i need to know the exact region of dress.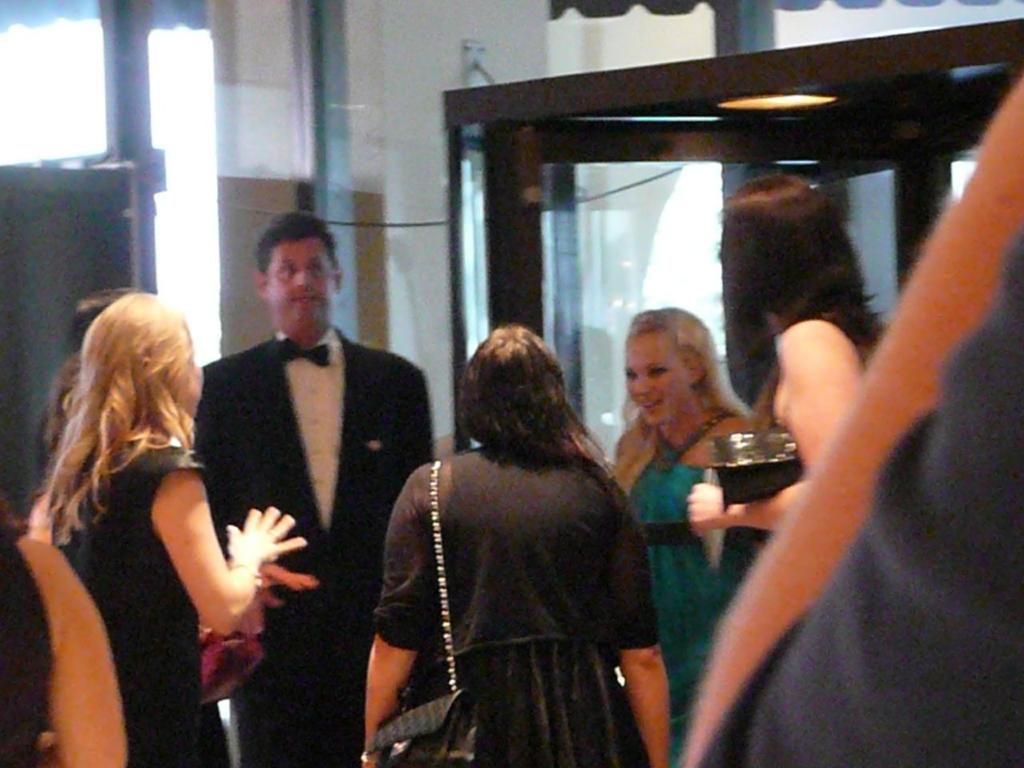
Region: <box>624,413,751,751</box>.
